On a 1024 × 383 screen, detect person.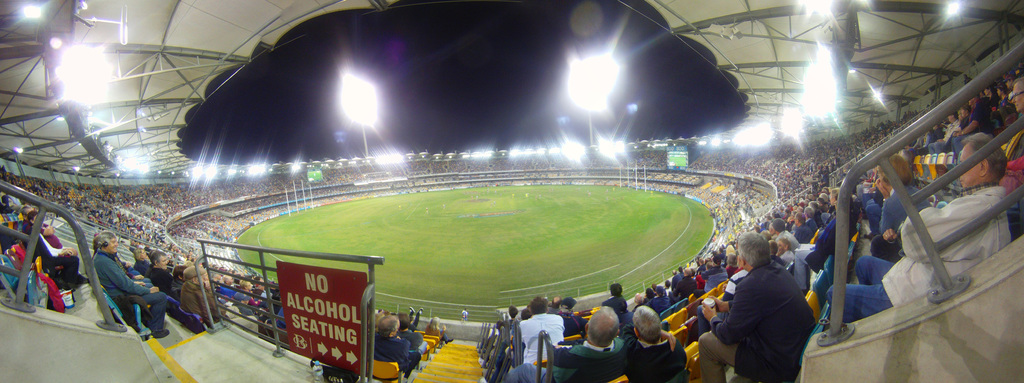
<bbox>231, 277, 260, 311</bbox>.
